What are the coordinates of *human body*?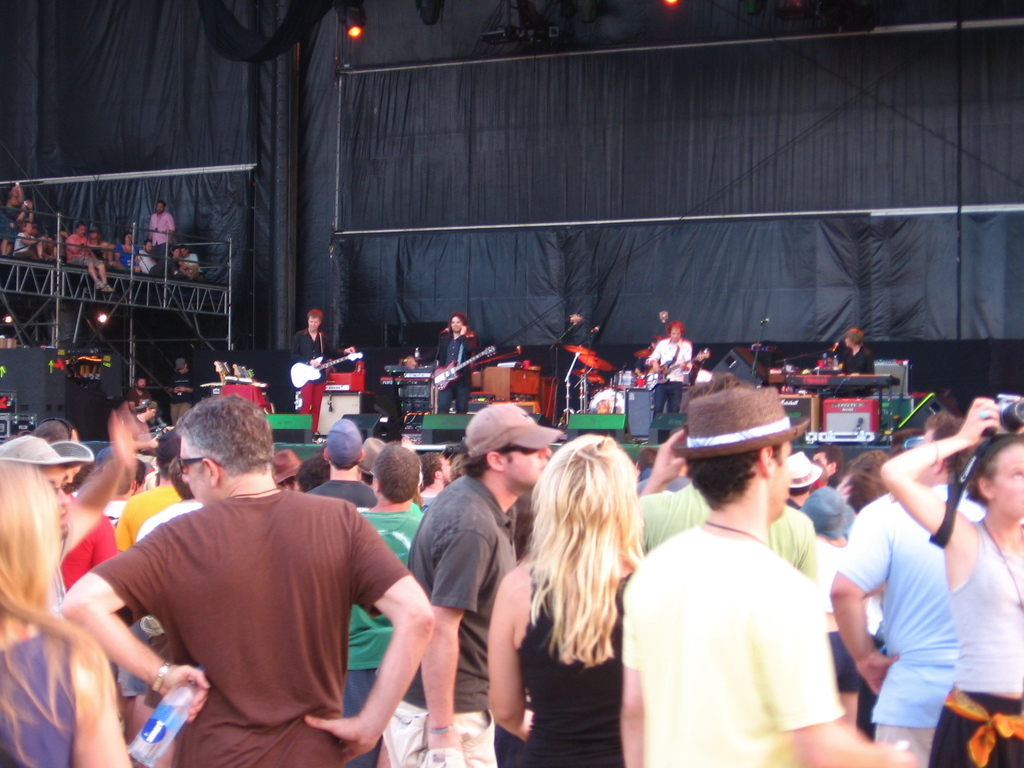
select_region(435, 308, 476, 415).
